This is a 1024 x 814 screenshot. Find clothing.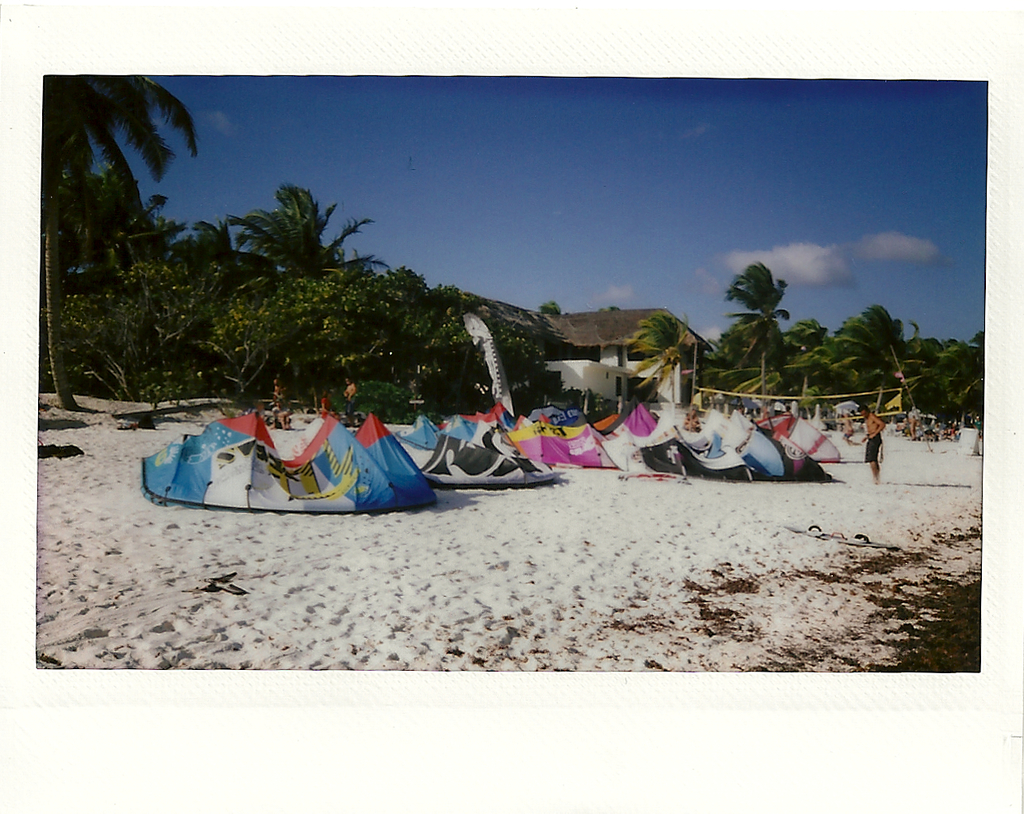
Bounding box: (864,430,884,465).
